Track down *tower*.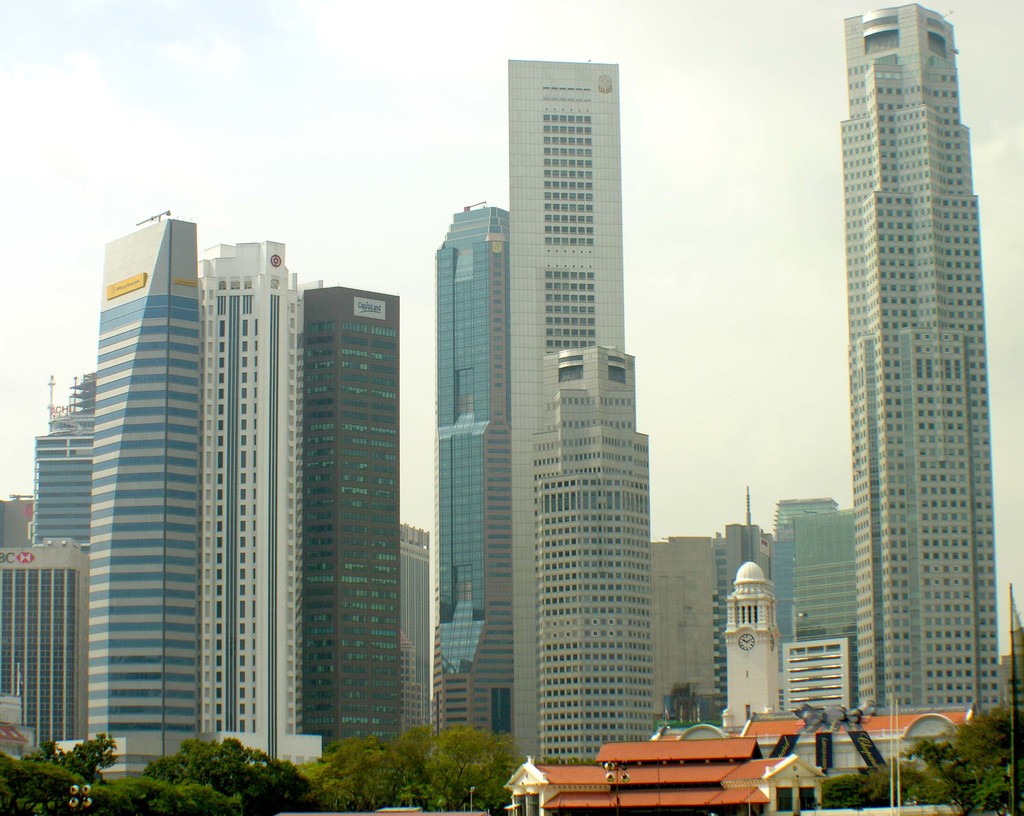
Tracked to box(799, 0, 1021, 713).
